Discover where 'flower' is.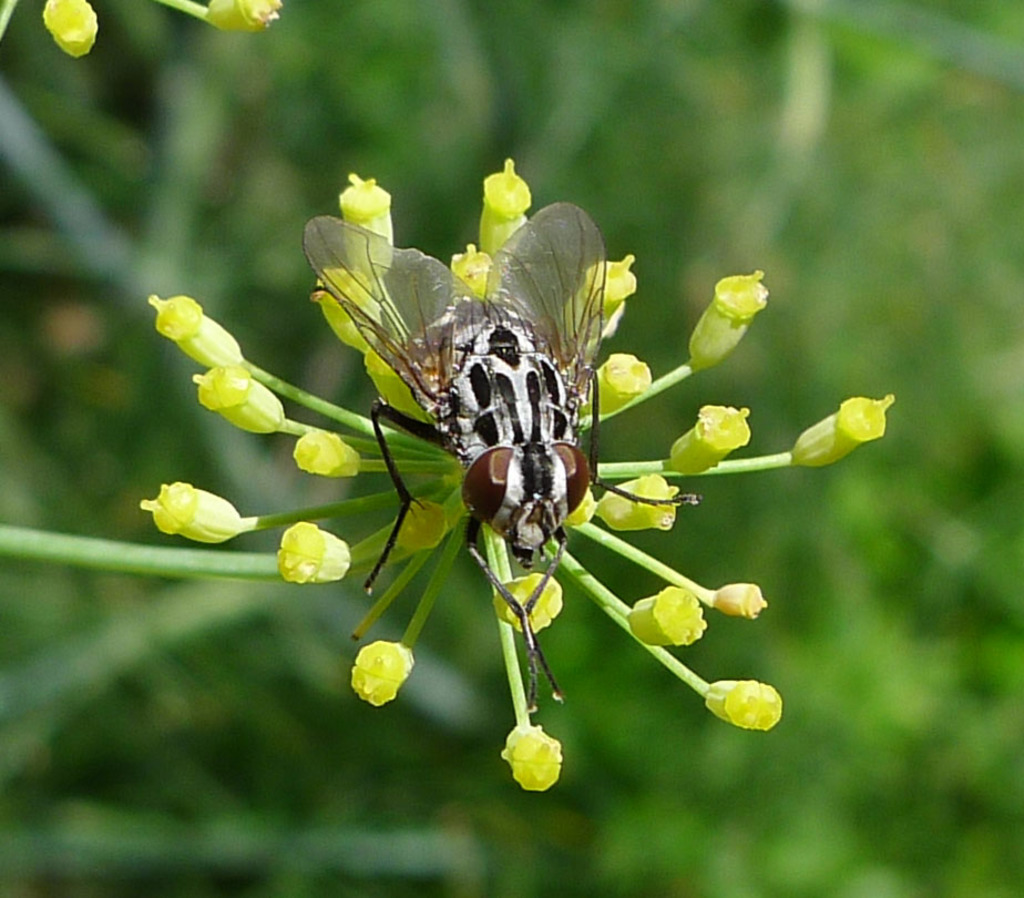
Discovered at (276,520,350,585).
